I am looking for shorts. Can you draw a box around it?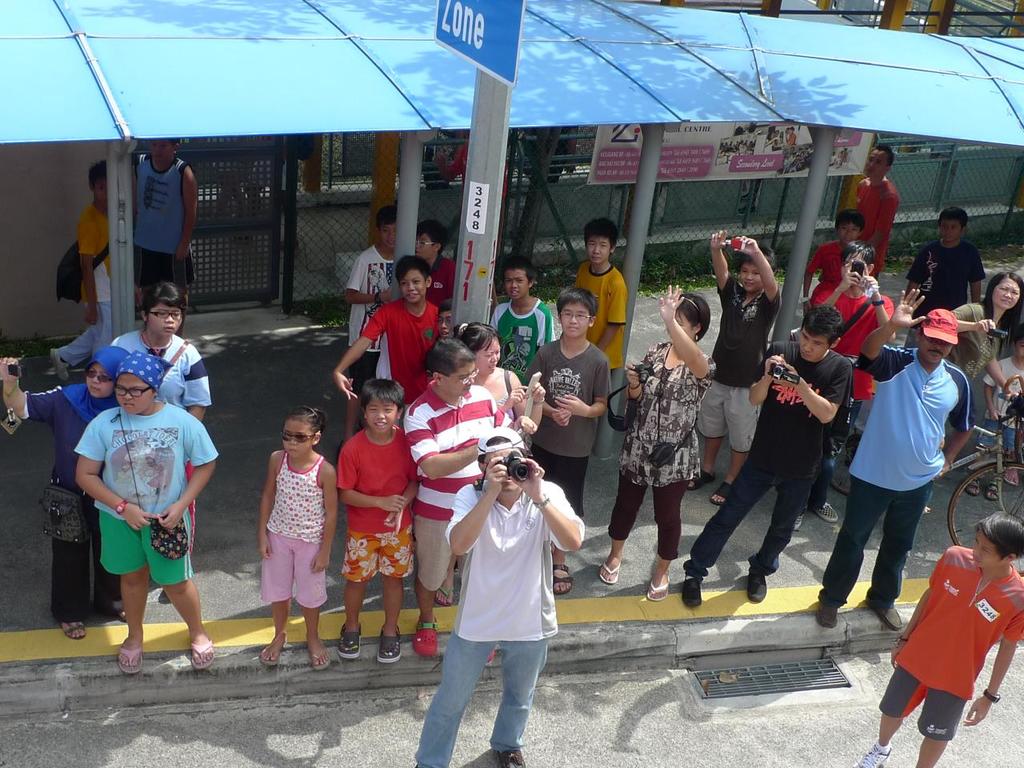
Sure, the bounding box is (left=415, top=515, right=450, bottom=586).
